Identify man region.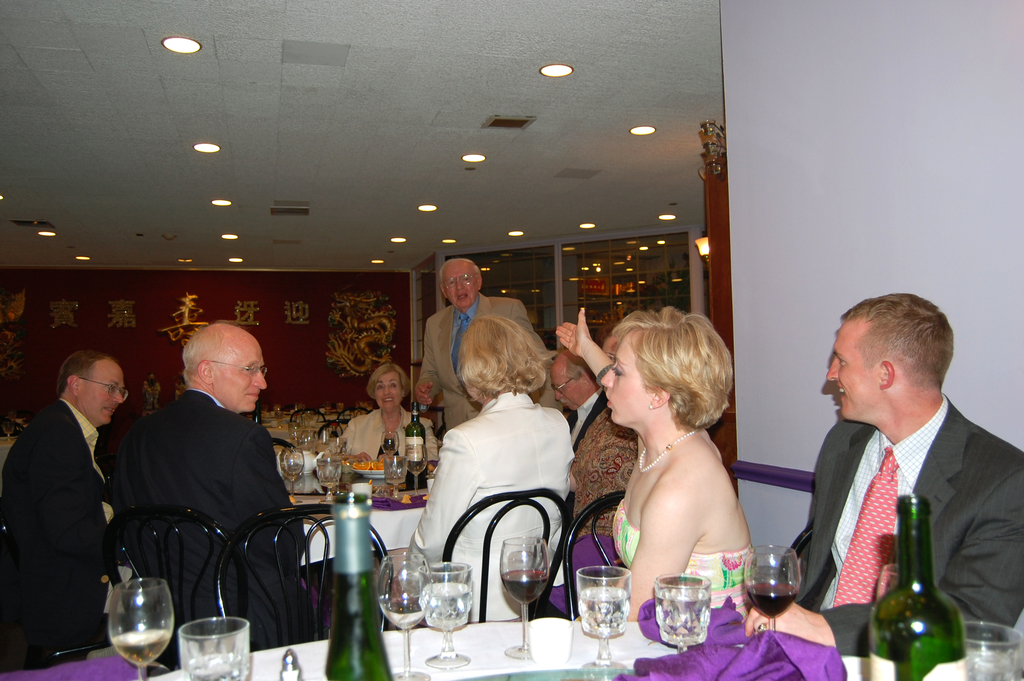
Region: 412 254 534 436.
